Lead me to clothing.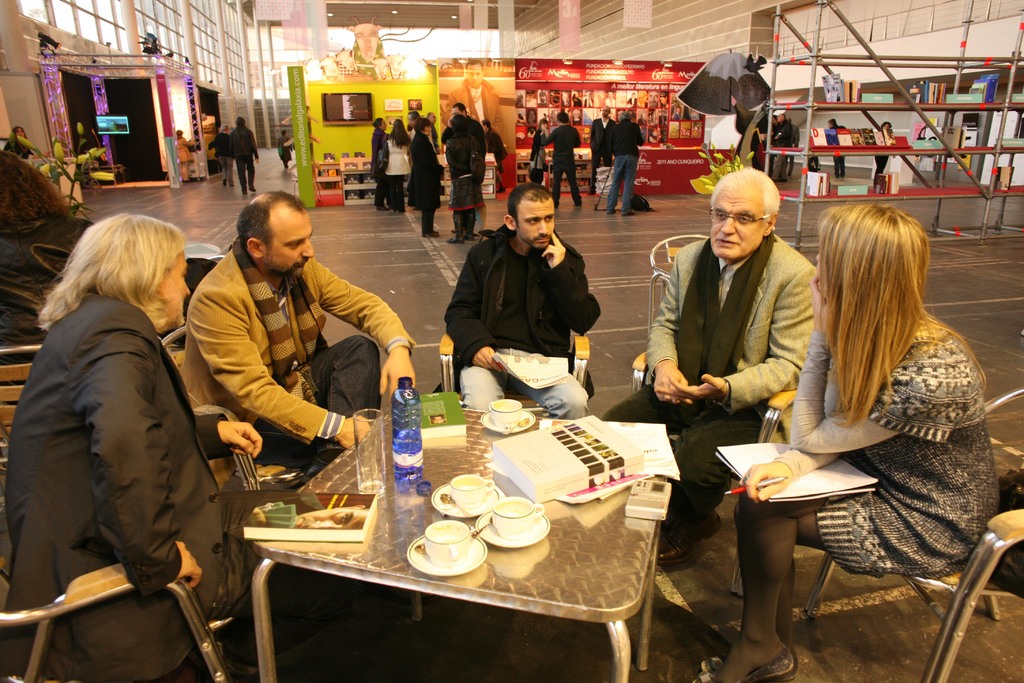
Lead to 609:235:824:543.
